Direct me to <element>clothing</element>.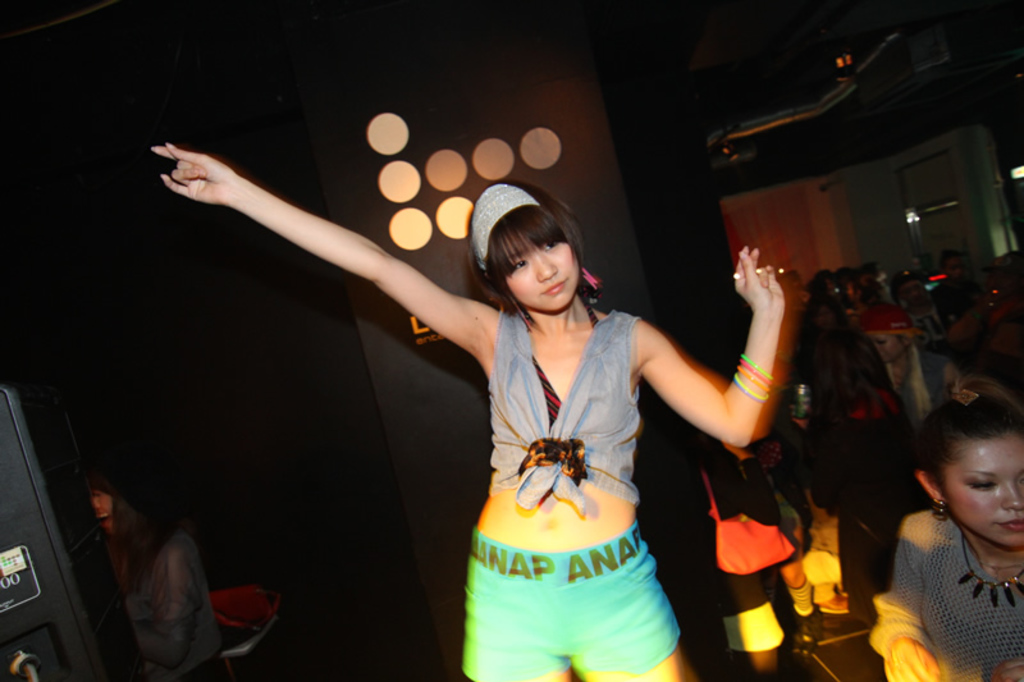
Direction: bbox=(987, 296, 1023, 325).
